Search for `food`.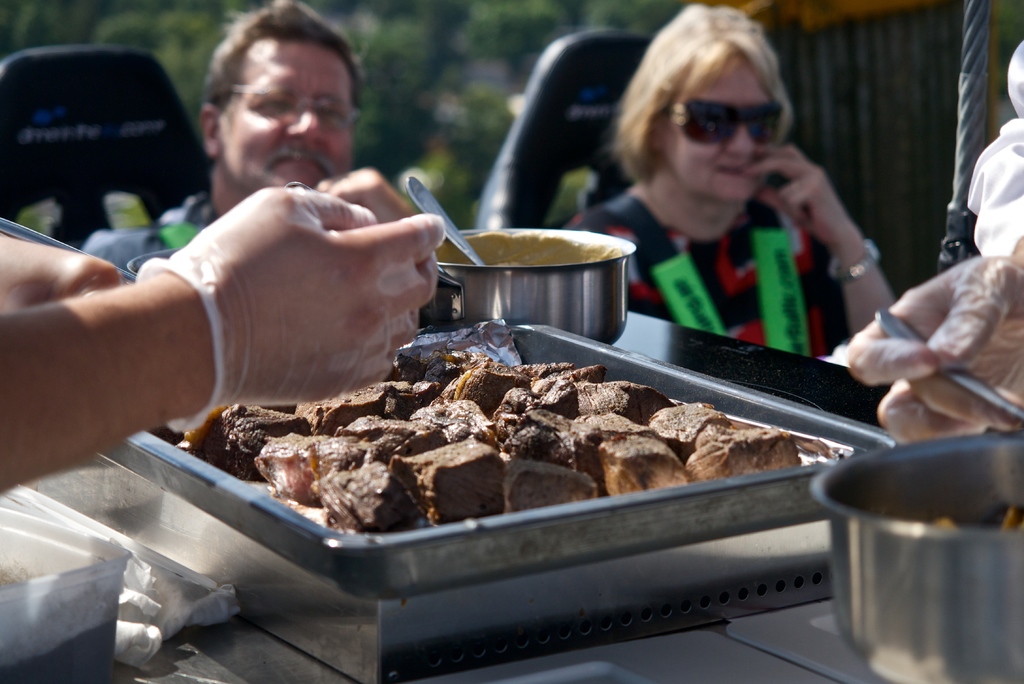
Found at 933,515,957,532.
